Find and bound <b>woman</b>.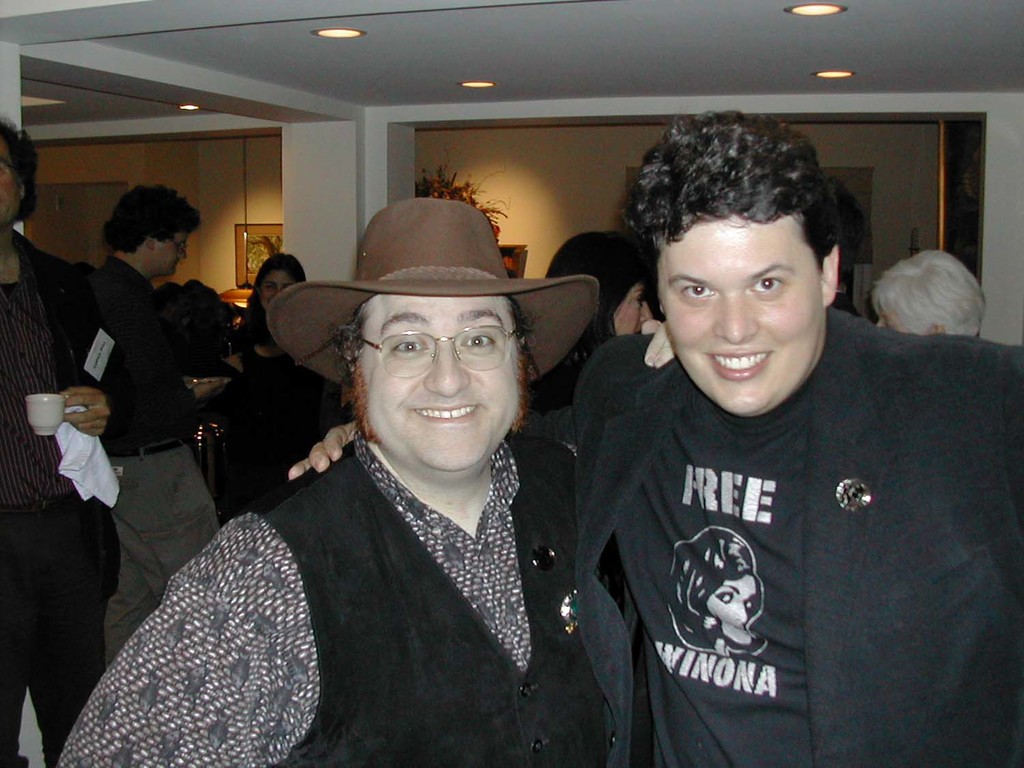
Bound: bbox=[227, 251, 313, 479].
